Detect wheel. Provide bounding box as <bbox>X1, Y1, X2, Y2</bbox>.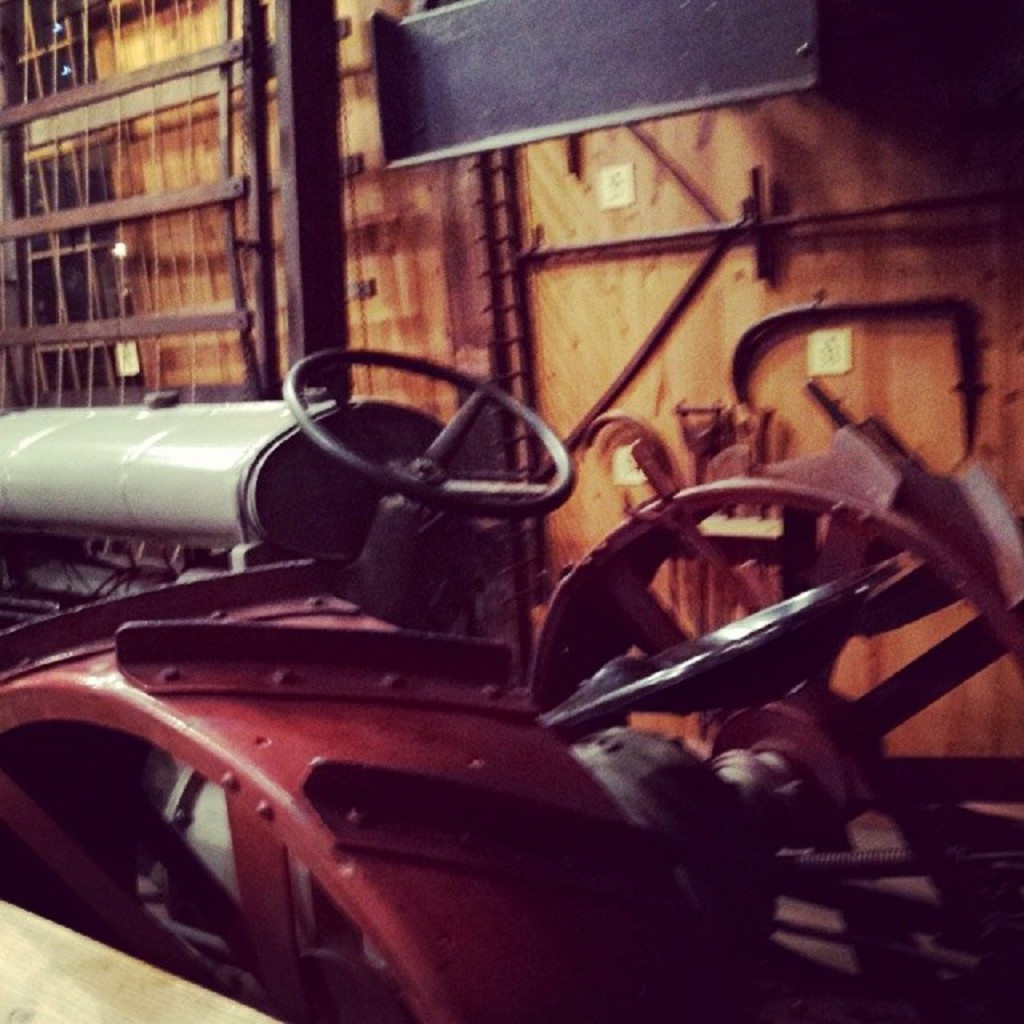
<bbox>0, 565, 706, 1022</bbox>.
